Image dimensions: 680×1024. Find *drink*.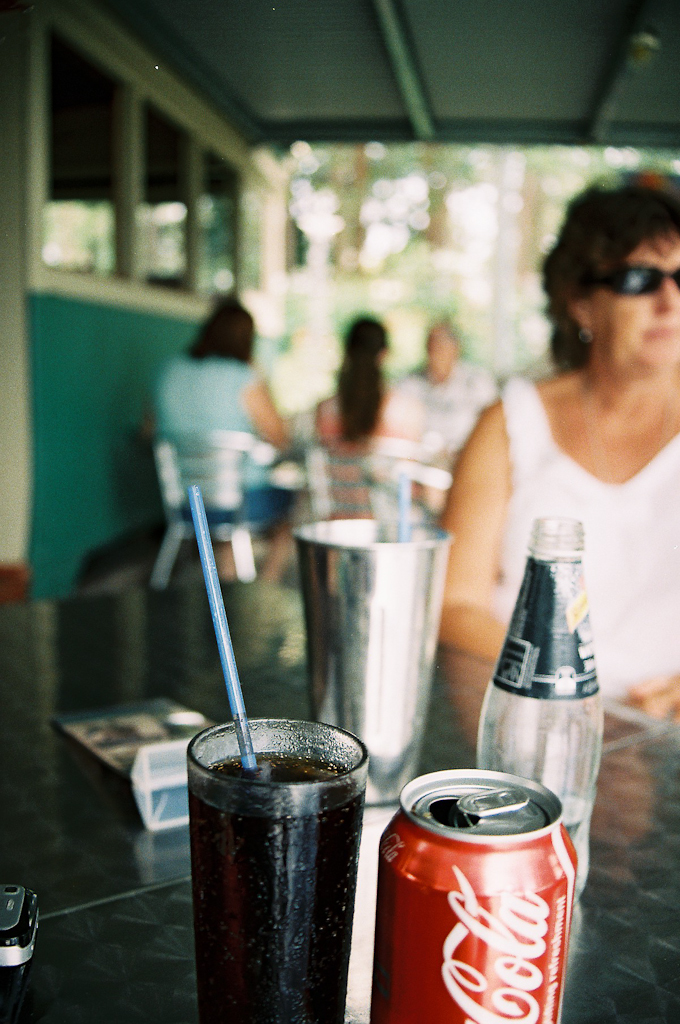
<bbox>365, 767, 581, 1023</bbox>.
